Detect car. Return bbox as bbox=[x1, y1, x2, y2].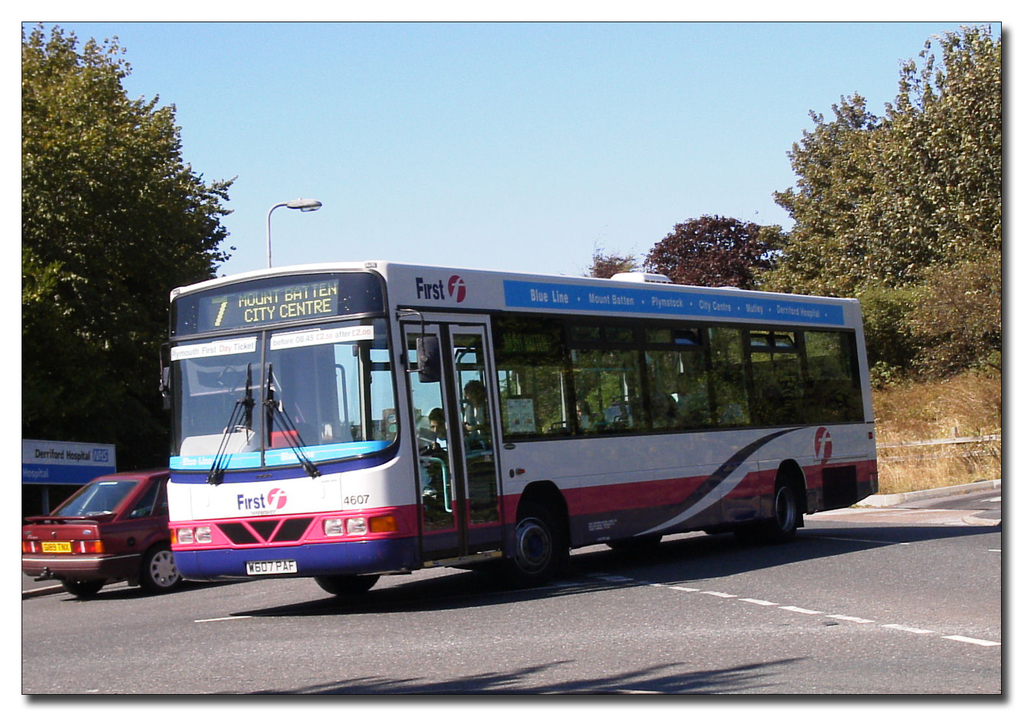
bbox=[26, 469, 178, 598].
